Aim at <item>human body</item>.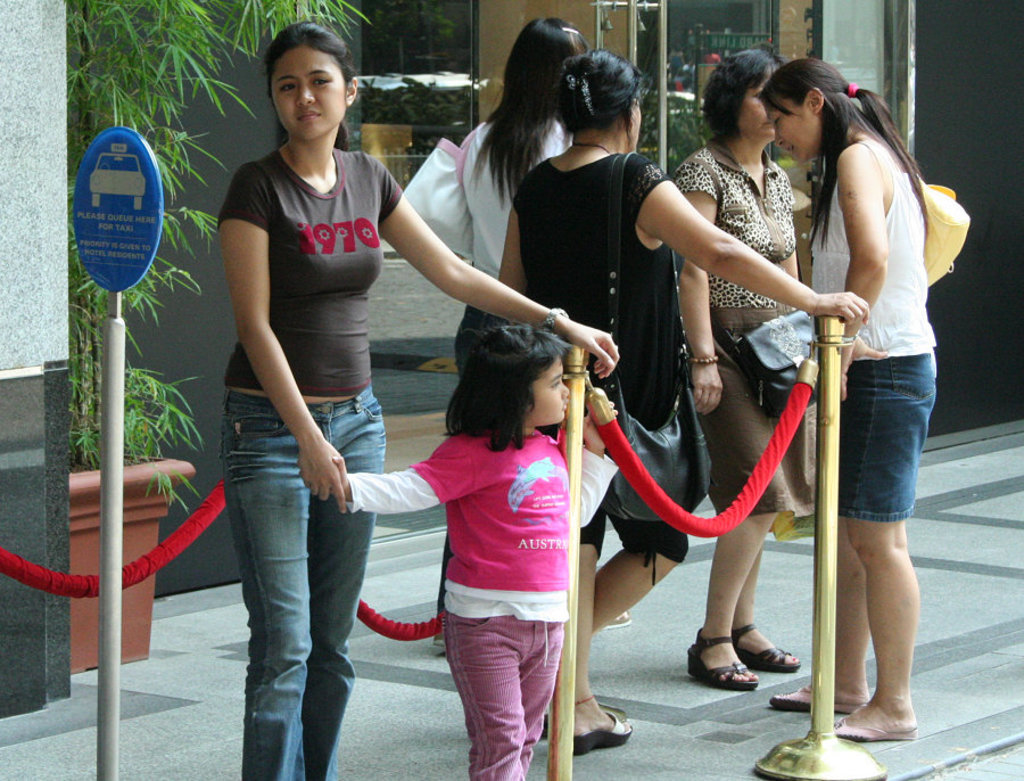
Aimed at 428:17:604:672.
